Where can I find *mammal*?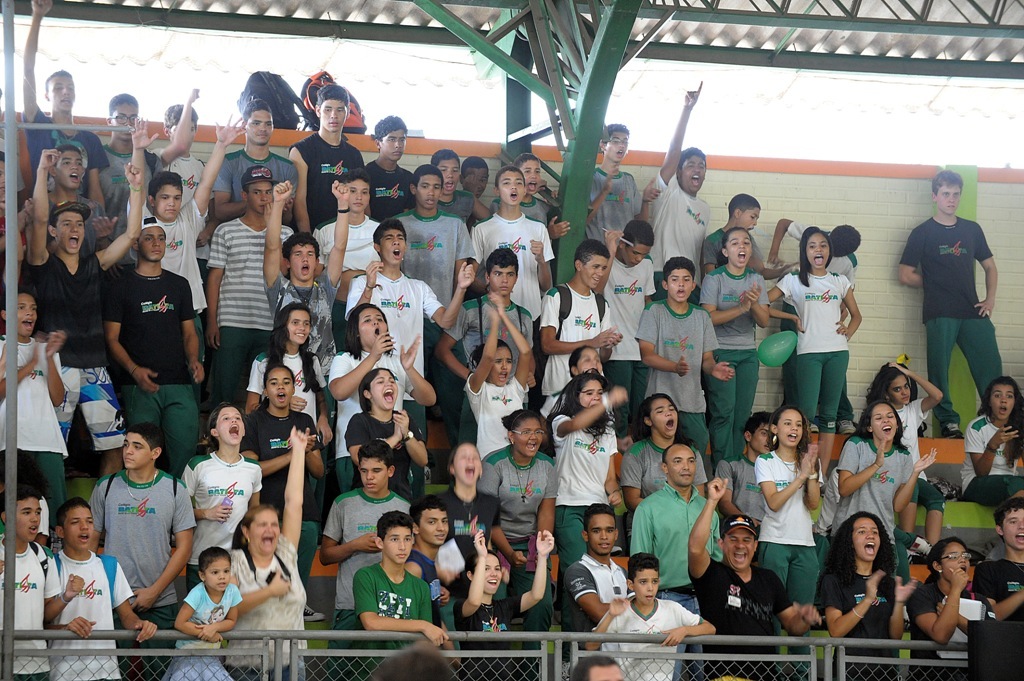
You can find it at x1=232 y1=421 x2=309 y2=680.
